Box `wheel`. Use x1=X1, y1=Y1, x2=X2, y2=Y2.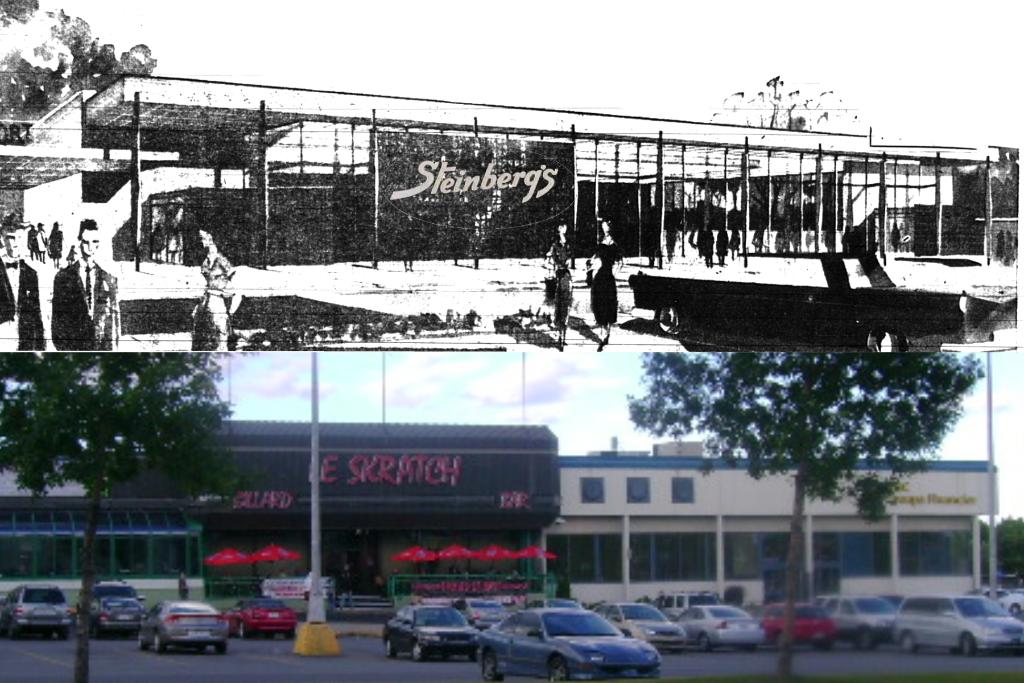
x1=94, y1=621, x2=99, y2=641.
